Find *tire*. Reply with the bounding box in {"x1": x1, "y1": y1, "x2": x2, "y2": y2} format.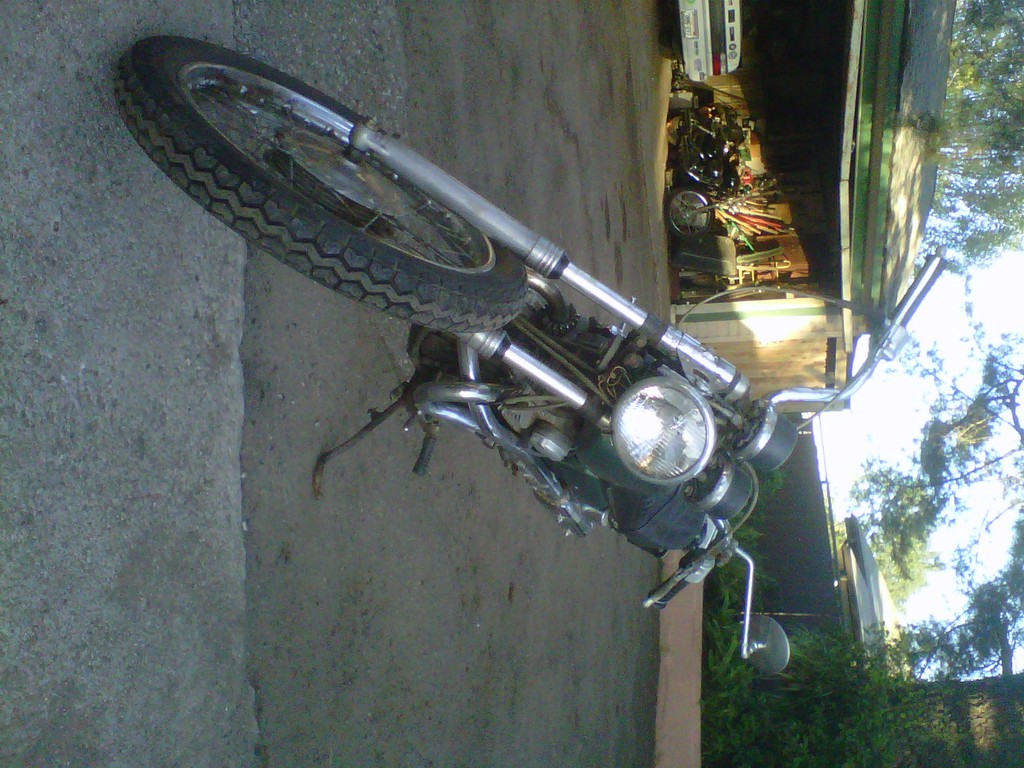
{"x1": 108, "y1": 33, "x2": 541, "y2": 326}.
